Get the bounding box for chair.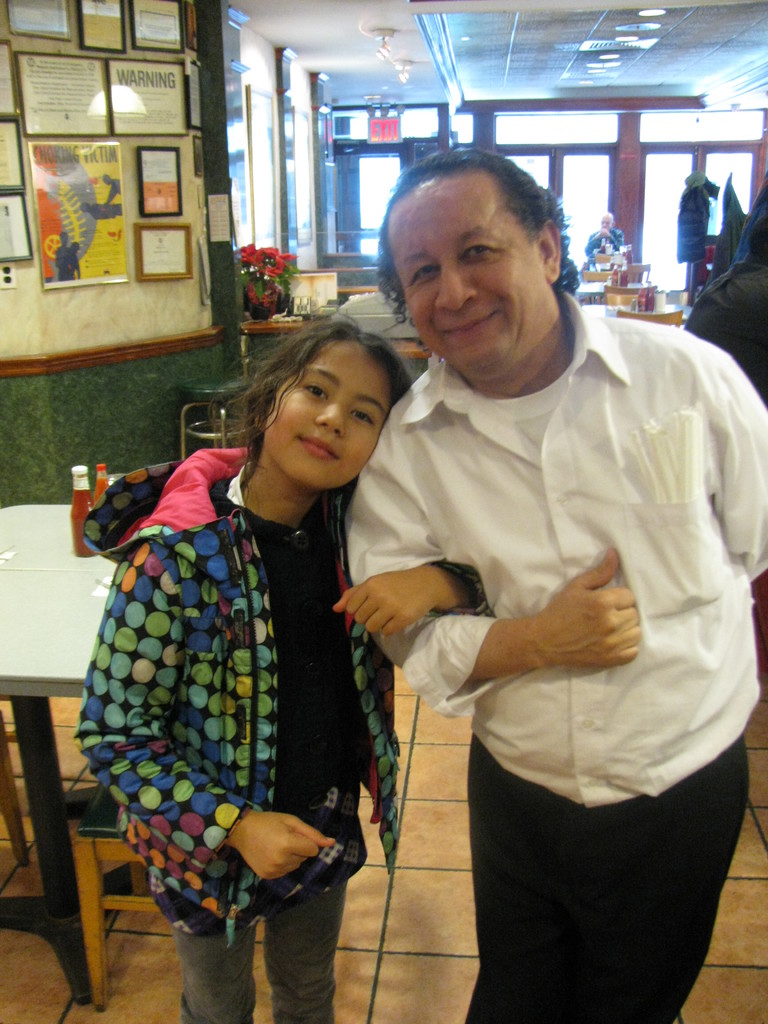
Rect(72, 776, 172, 1015).
